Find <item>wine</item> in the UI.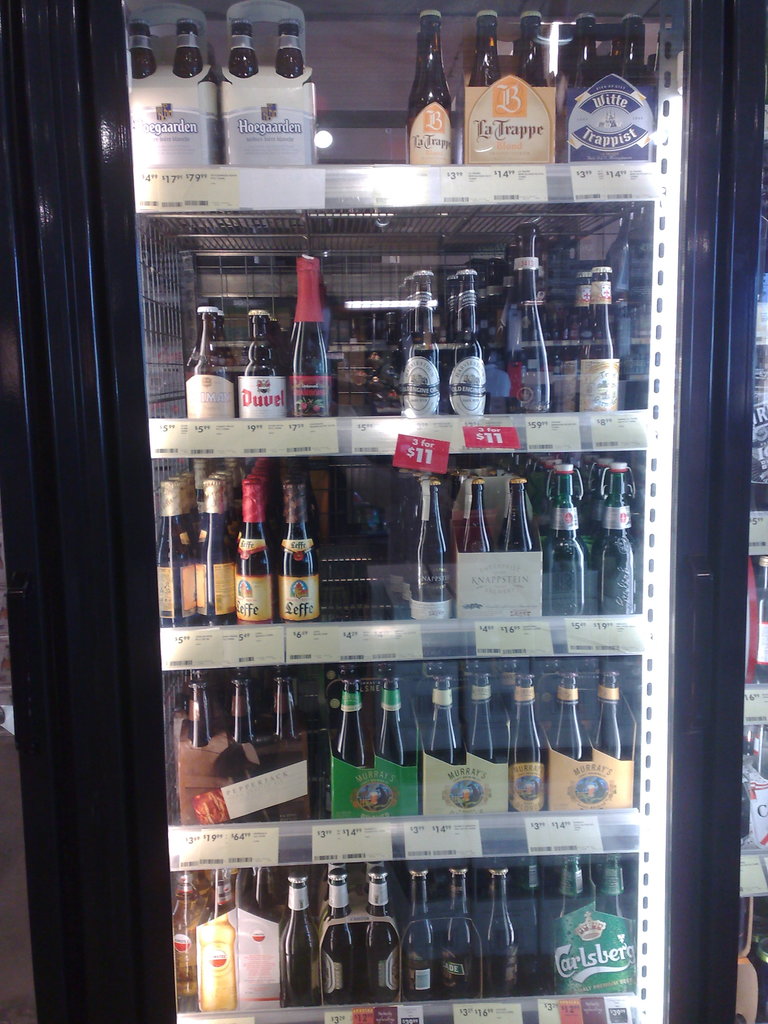
UI element at box(458, 0, 510, 168).
